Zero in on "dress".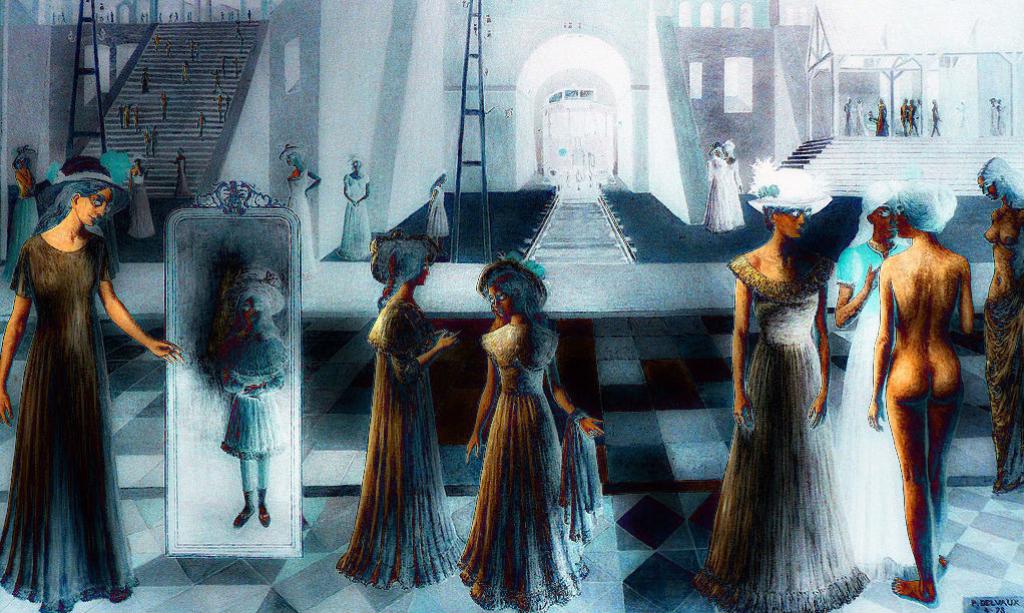
Zeroed in: crop(178, 157, 192, 204).
